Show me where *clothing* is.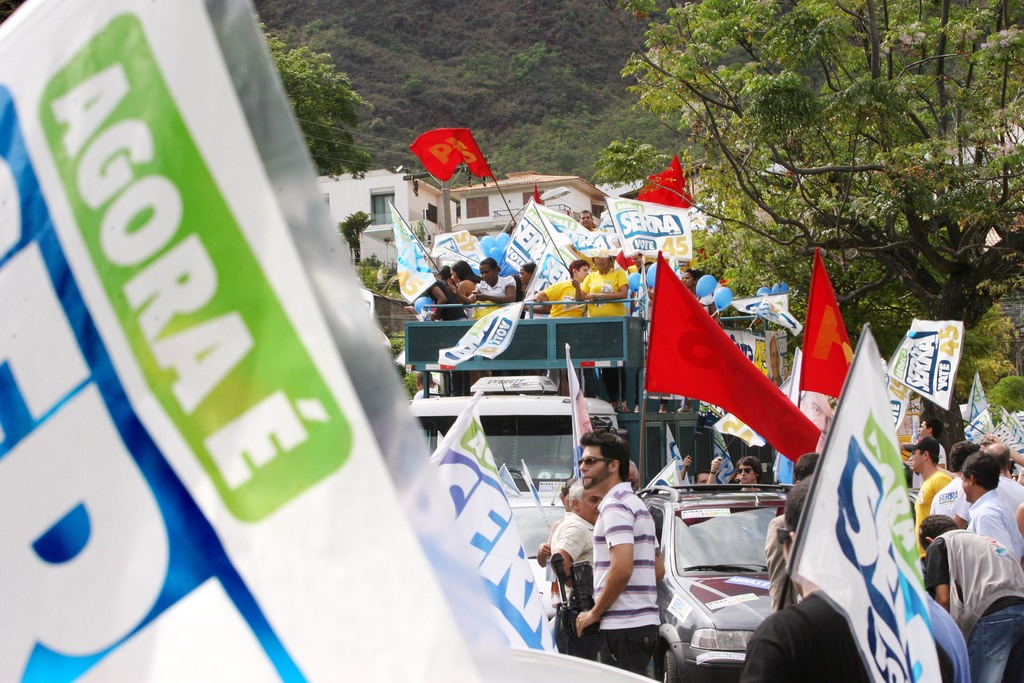
*clothing* is at {"left": 931, "top": 529, "right": 1023, "bottom": 682}.
